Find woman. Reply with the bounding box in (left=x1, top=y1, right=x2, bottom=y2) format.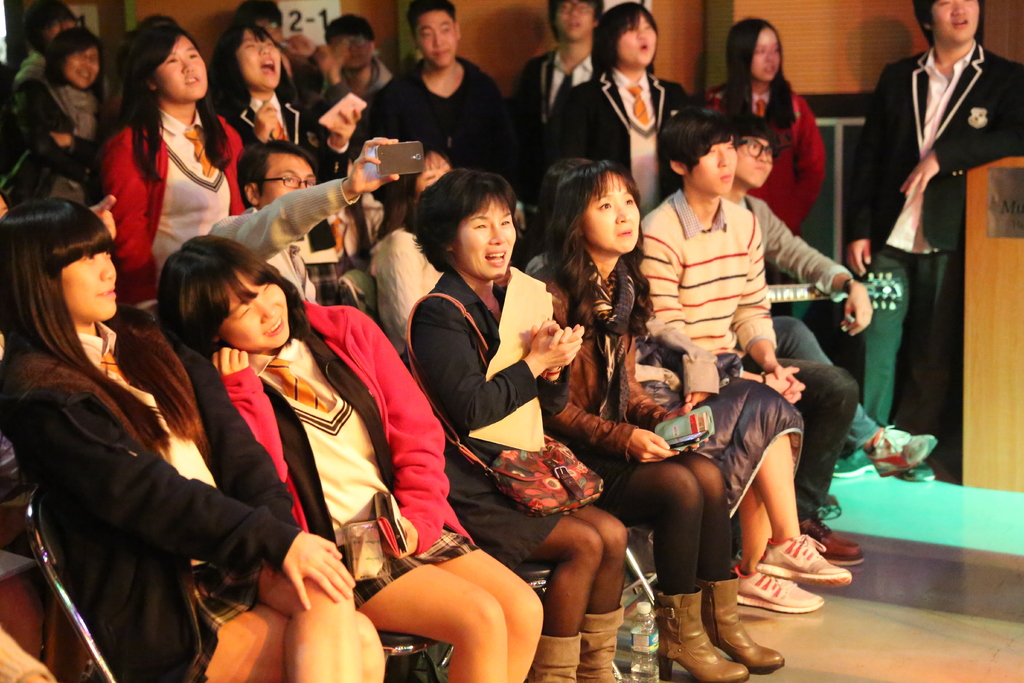
(left=203, top=15, right=364, bottom=317).
